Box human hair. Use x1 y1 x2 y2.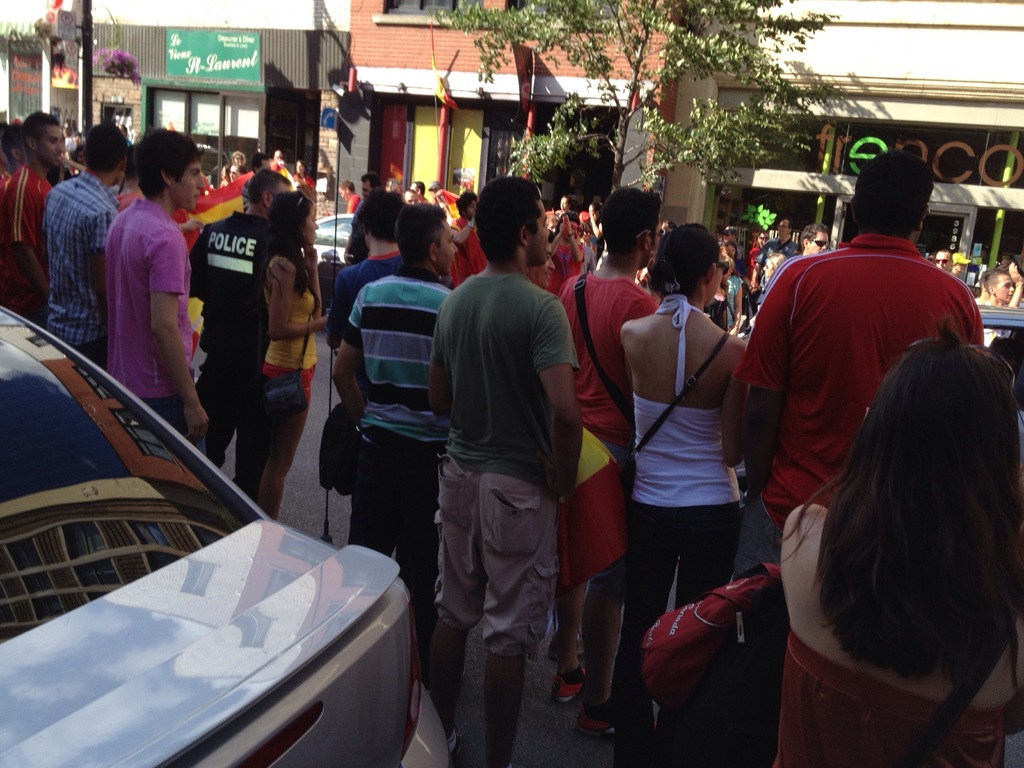
415 178 424 196.
